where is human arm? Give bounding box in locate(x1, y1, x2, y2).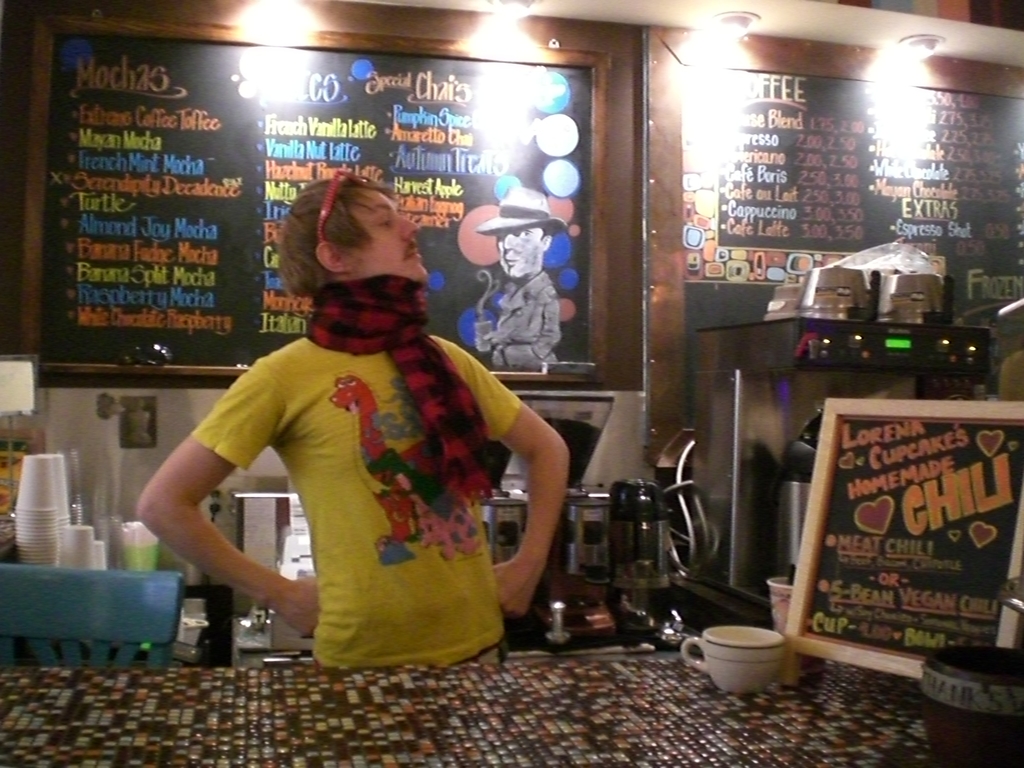
locate(129, 357, 323, 643).
